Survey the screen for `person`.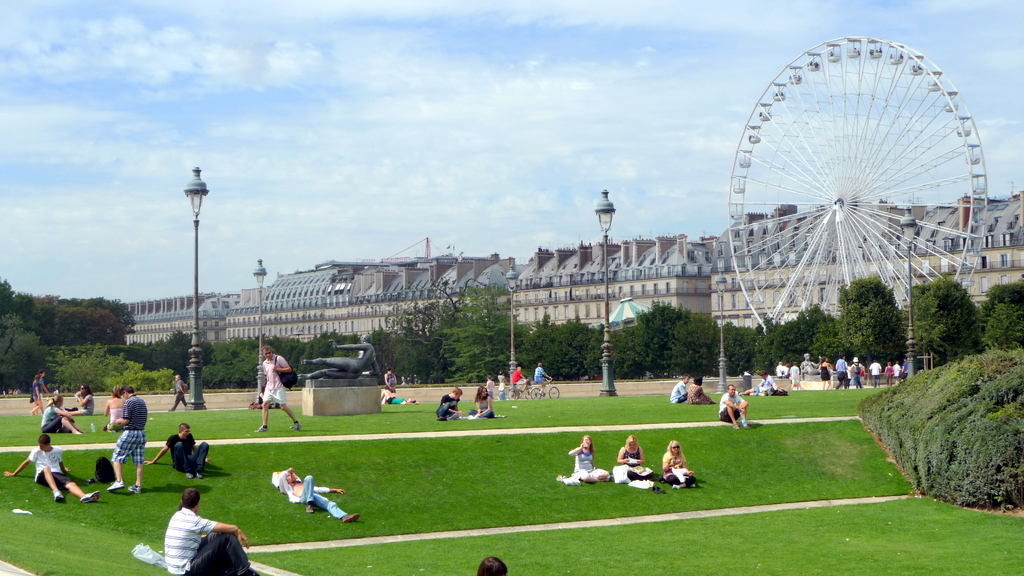
Survey found: <bbox>1, 436, 102, 502</bbox>.
